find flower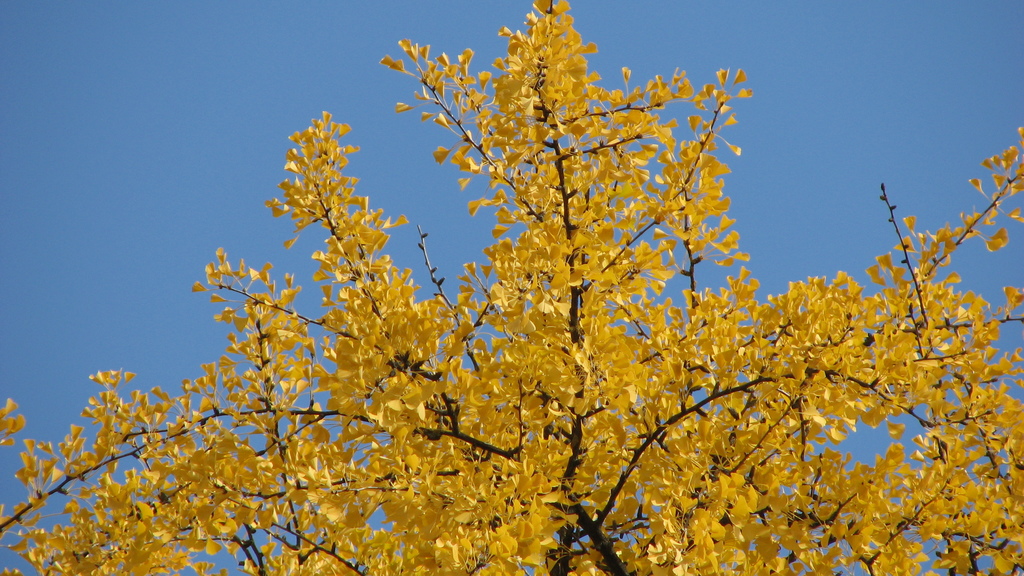
pyautogui.locateOnScreen(0, 0, 1023, 575)
